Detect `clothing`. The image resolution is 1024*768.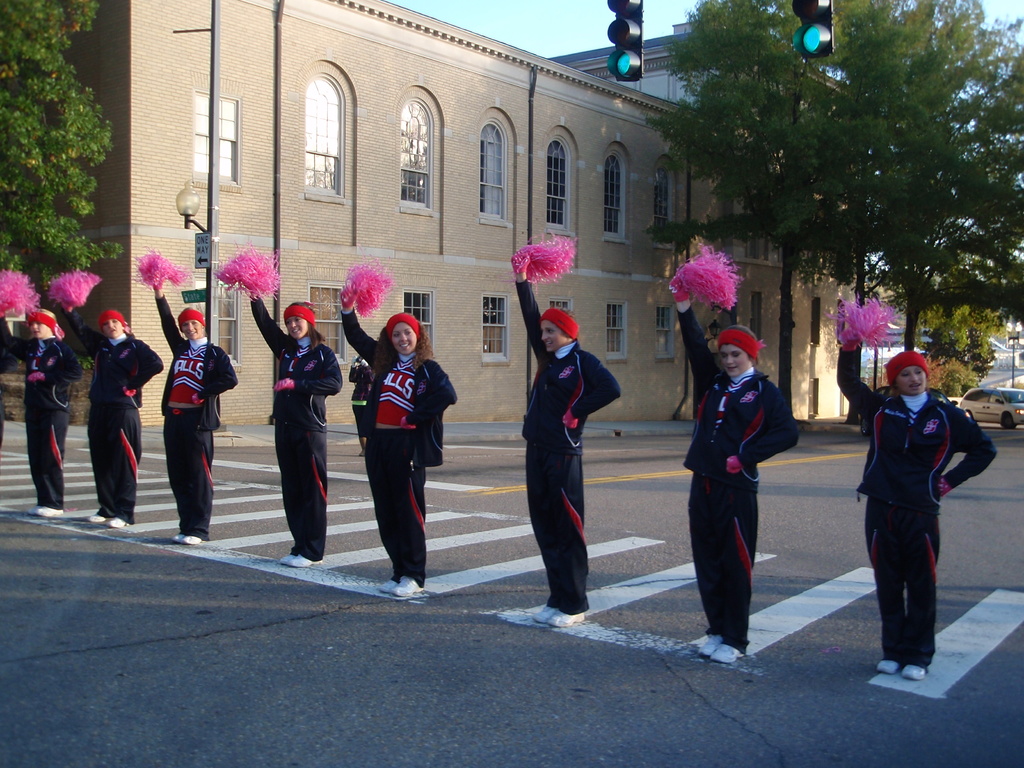
bbox=[514, 278, 623, 616].
